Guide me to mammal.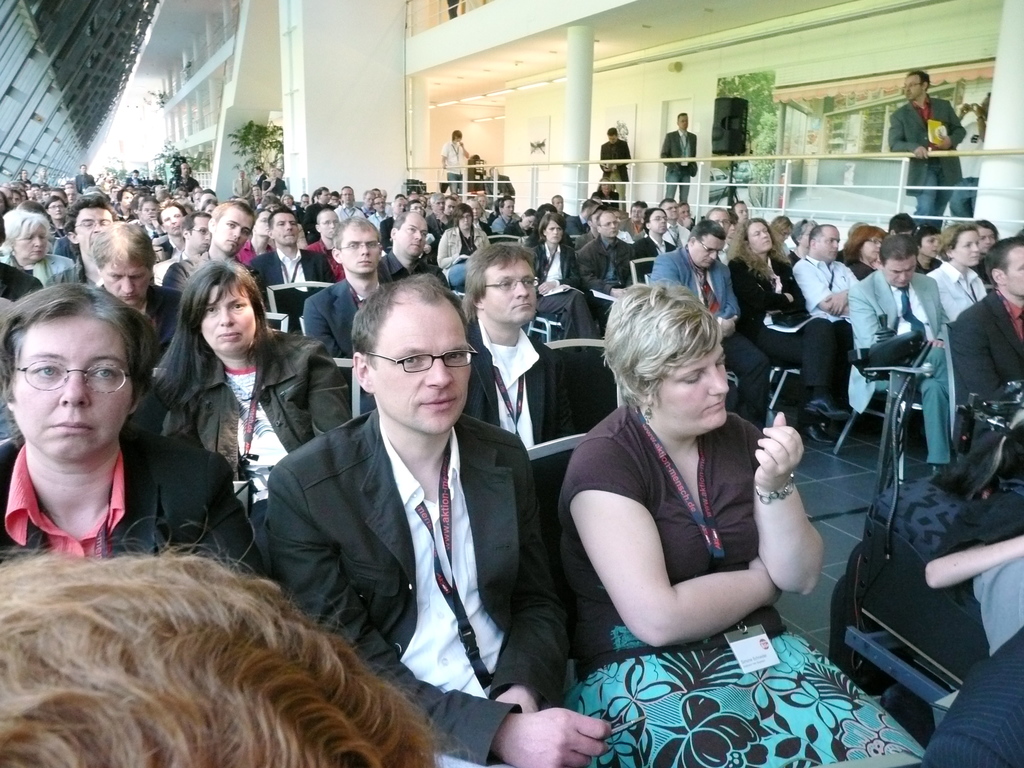
Guidance: Rect(0, 266, 188, 586).
